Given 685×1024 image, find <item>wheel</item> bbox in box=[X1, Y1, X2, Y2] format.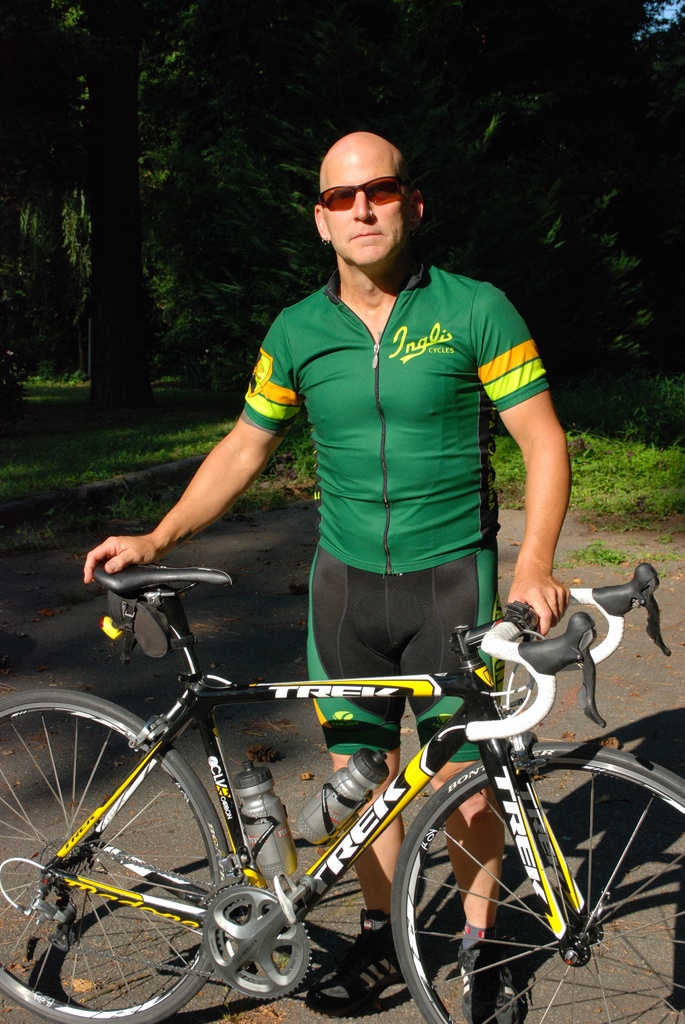
box=[9, 698, 303, 1003].
